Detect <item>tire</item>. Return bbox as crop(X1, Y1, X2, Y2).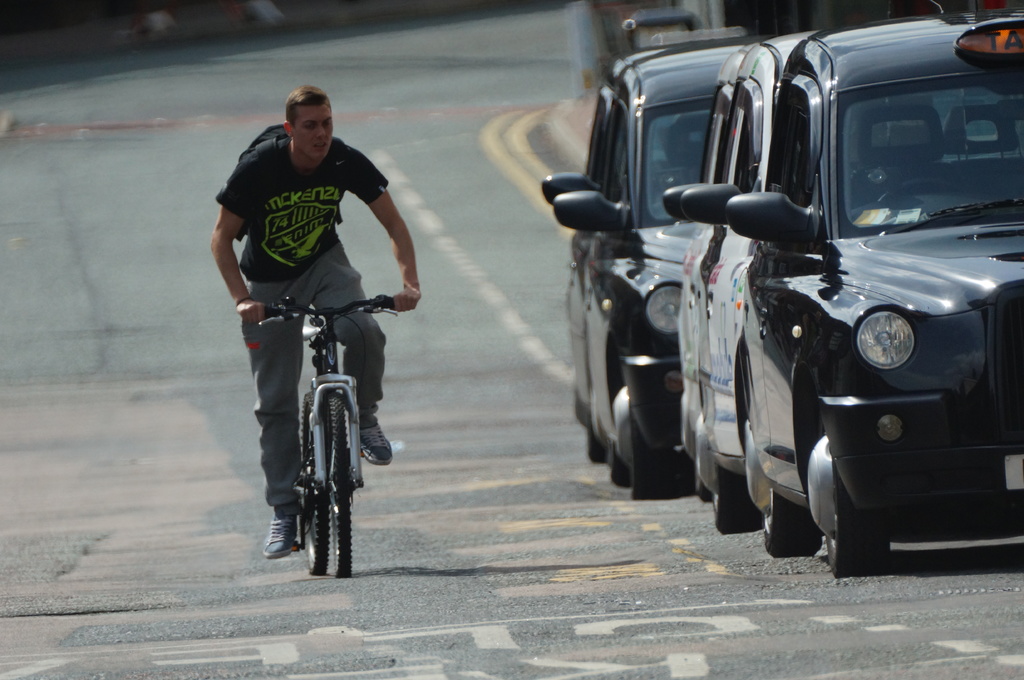
crop(605, 437, 630, 486).
